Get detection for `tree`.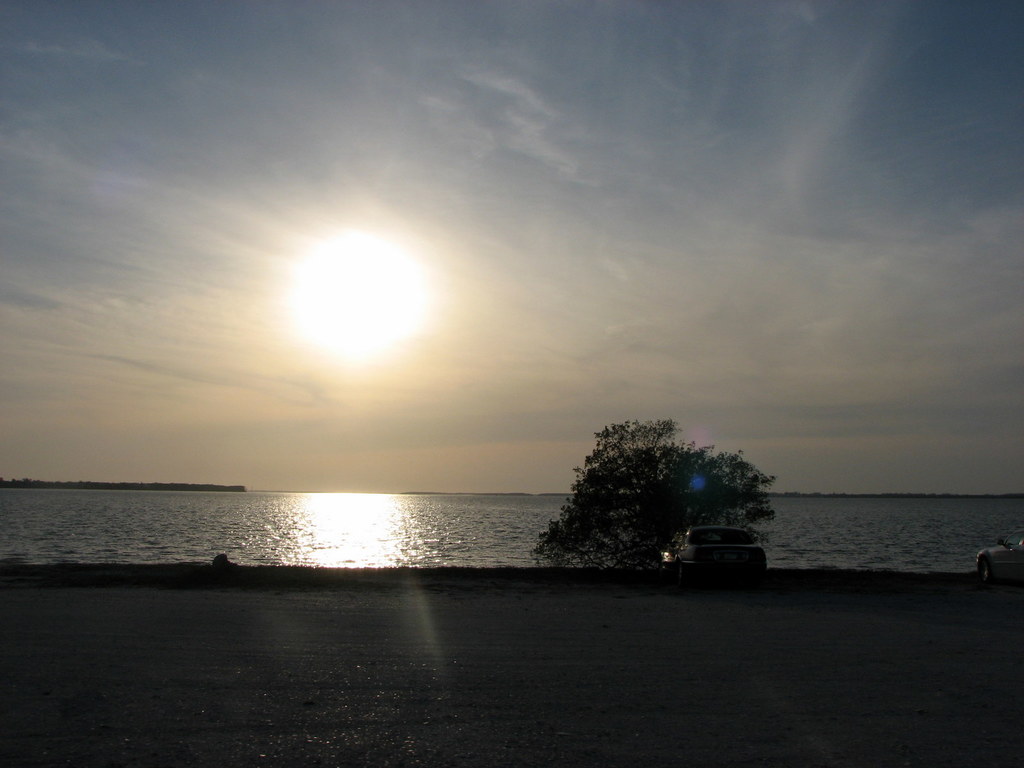
Detection: [left=534, top=415, right=777, bottom=572].
